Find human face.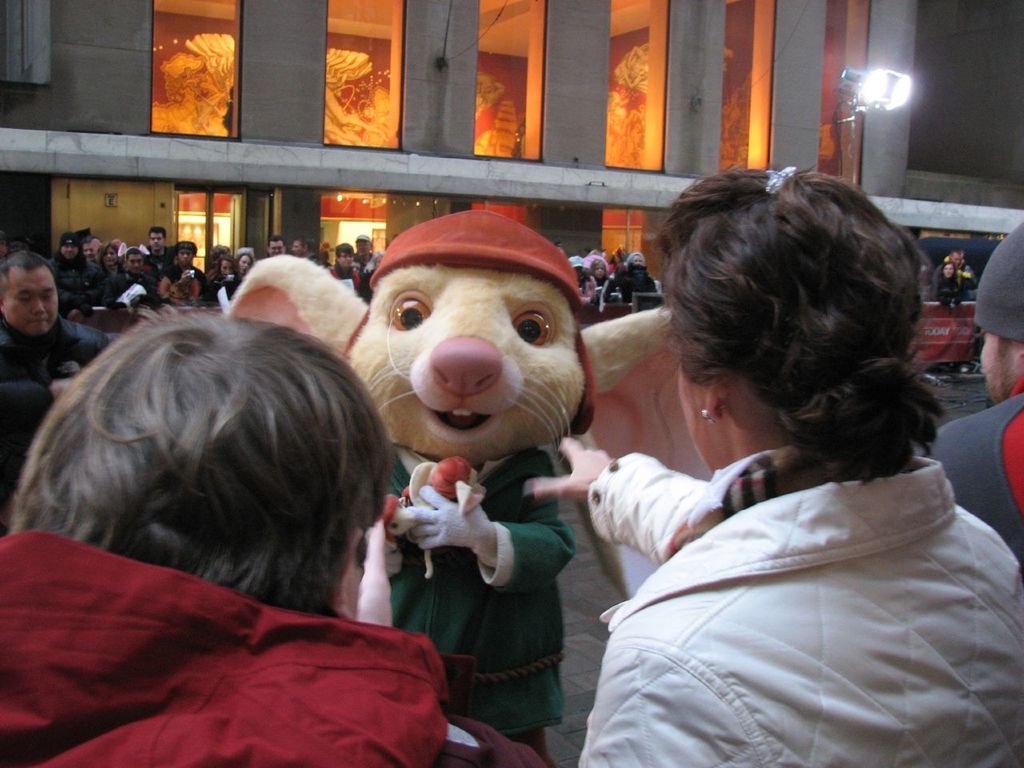
127,253,142,274.
